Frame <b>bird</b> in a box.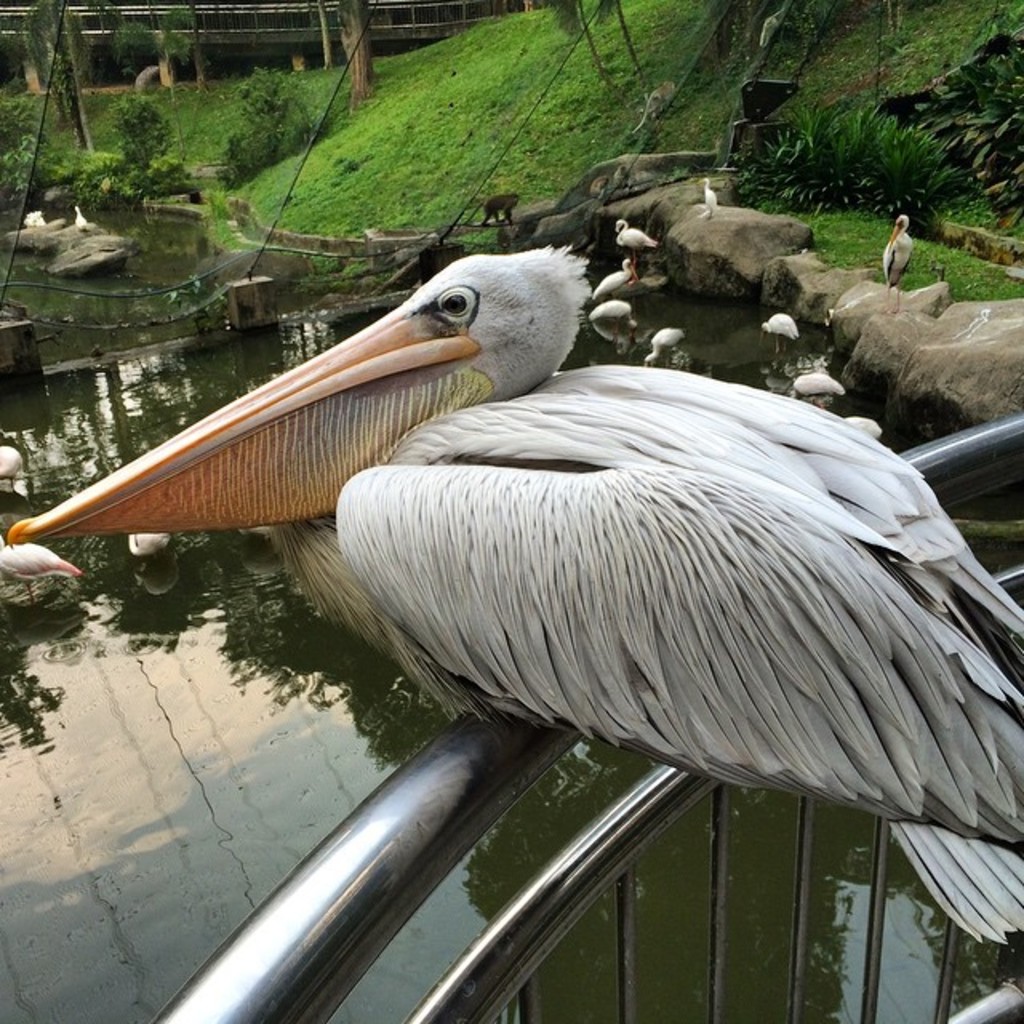
<box>0,549,85,603</box>.
